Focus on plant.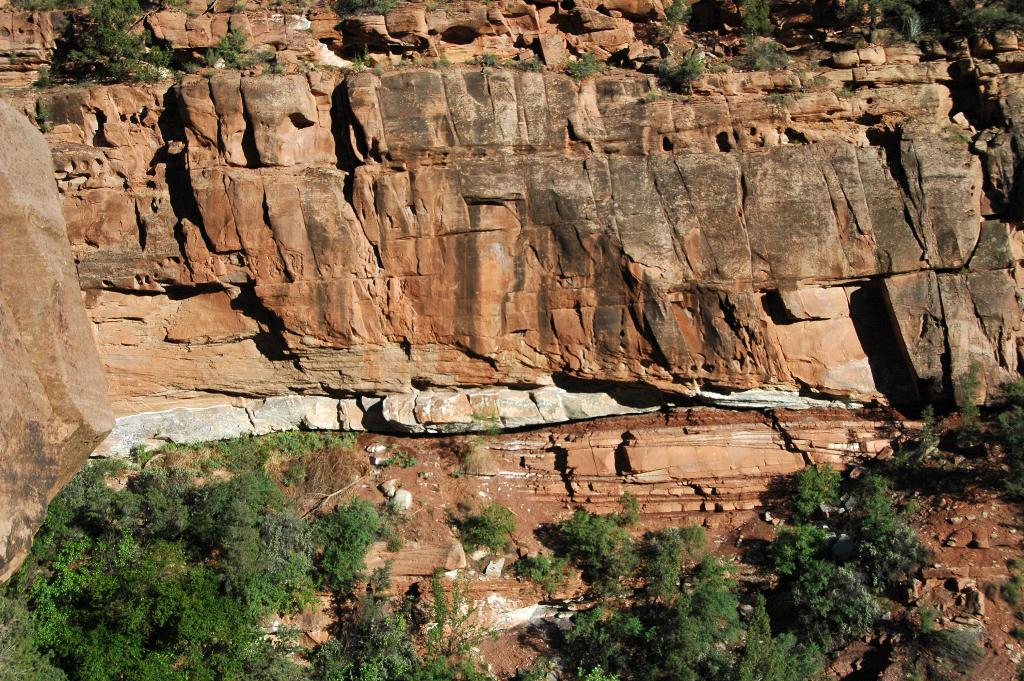
Focused at <bbox>353, 48, 370, 73</bbox>.
